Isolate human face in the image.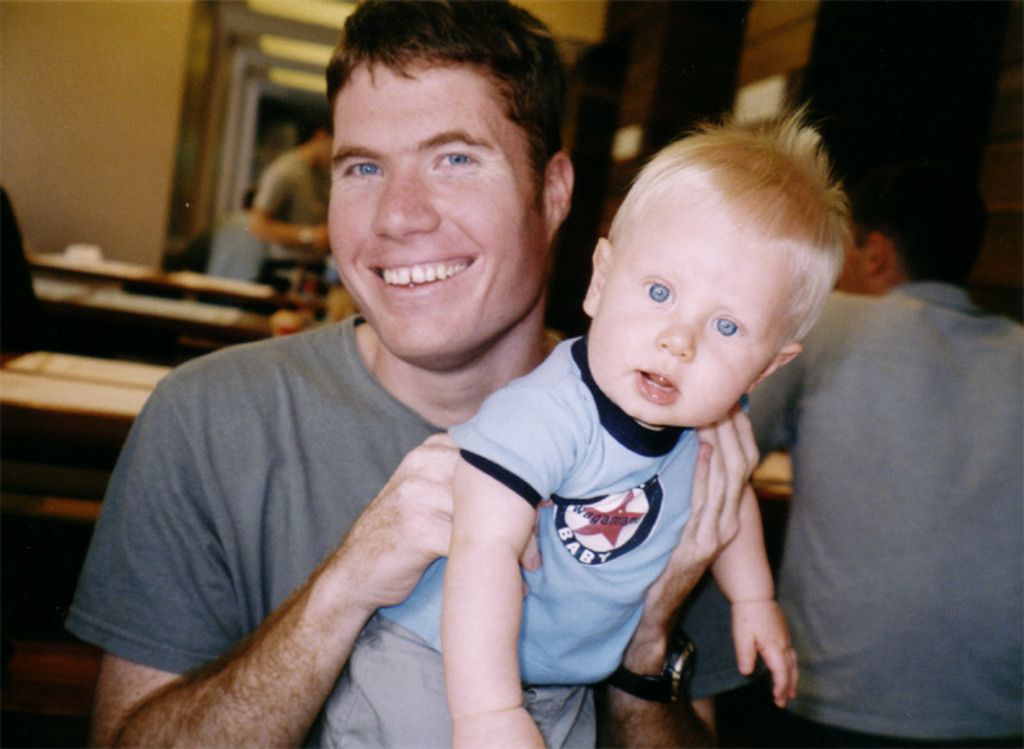
Isolated region: bbox(600, 237, 771, 447).
